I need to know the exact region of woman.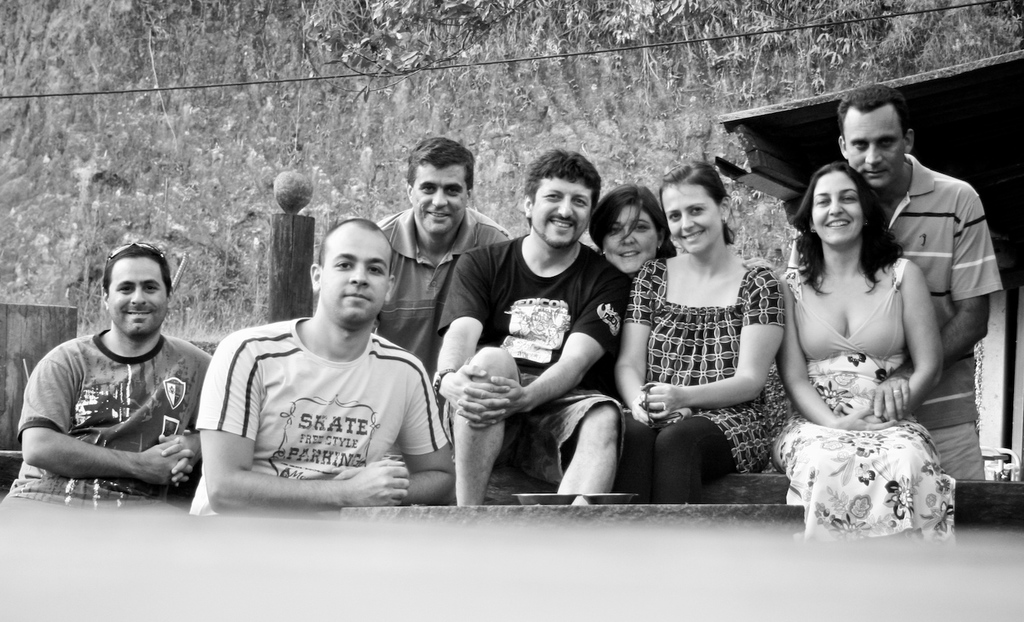
Region: [x1=579, y1=190, x2=677, y2=283].
